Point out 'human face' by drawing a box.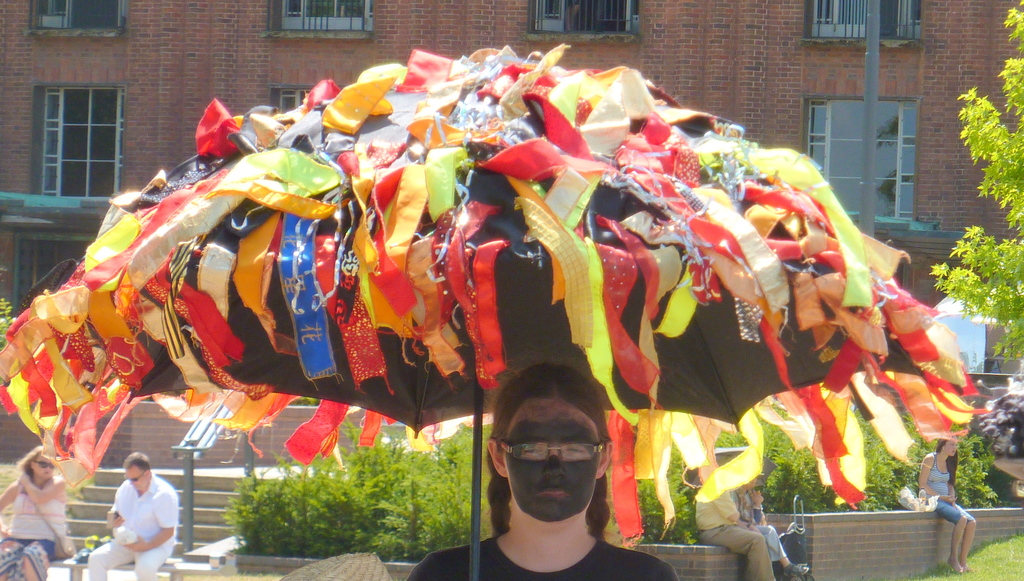
Rect(30, 458, 54, 479).
